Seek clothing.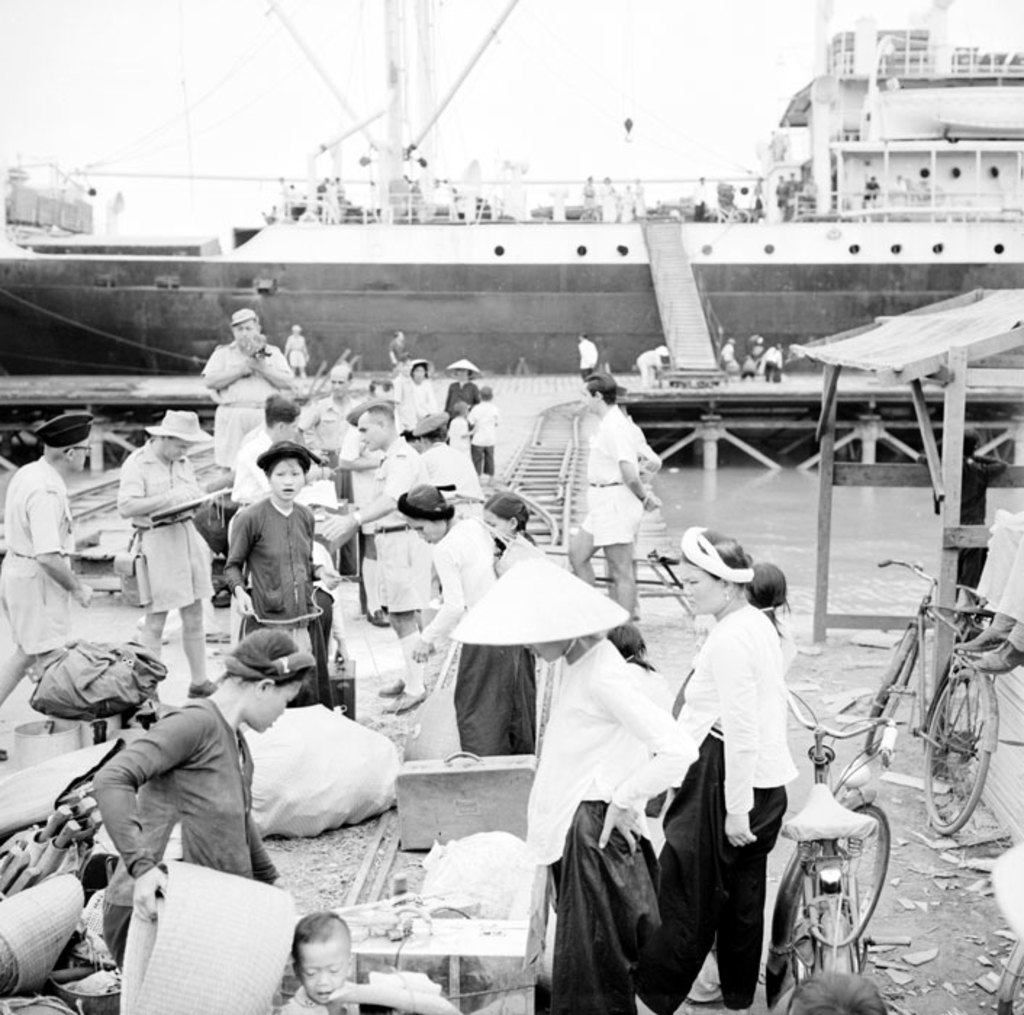
l=151, t=423, r=200, b=603.
